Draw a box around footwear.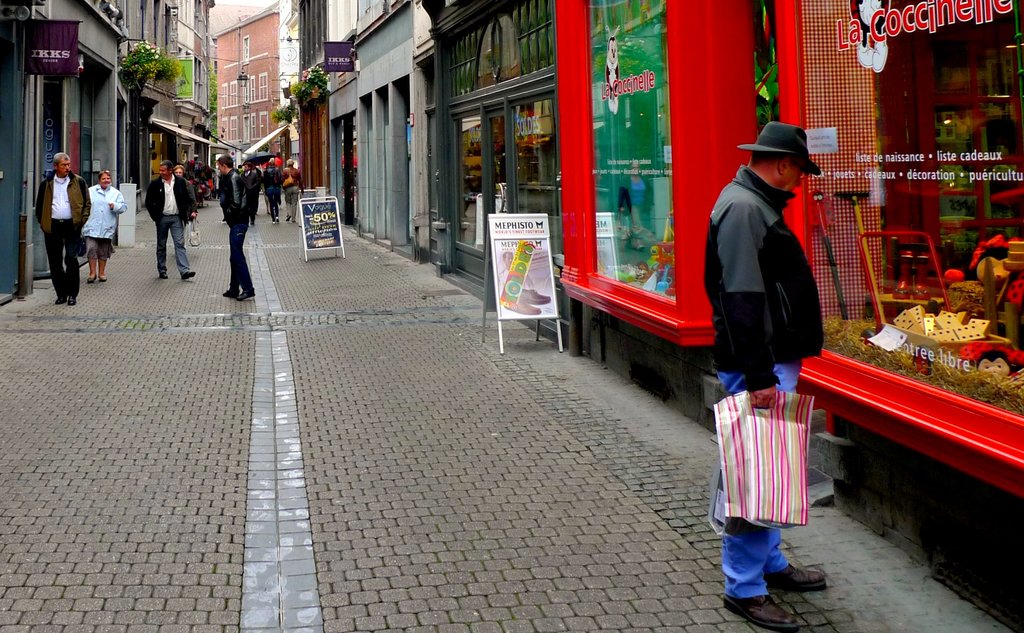
x1=221 y1=289 x2=237 y2=298.
